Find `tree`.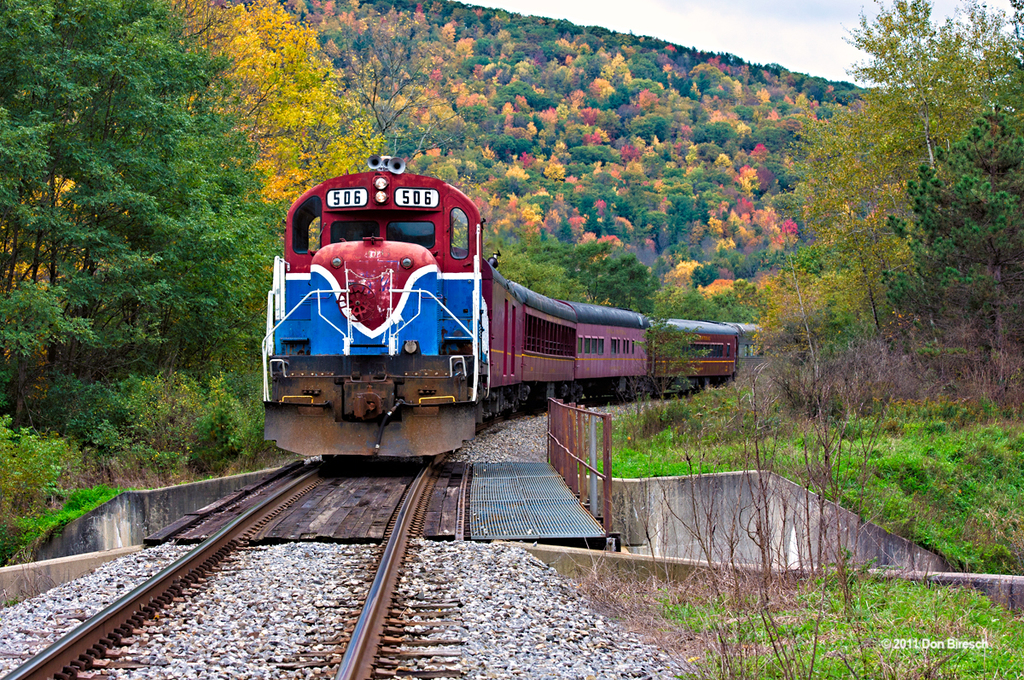
box(594, 245, 654, 320).
